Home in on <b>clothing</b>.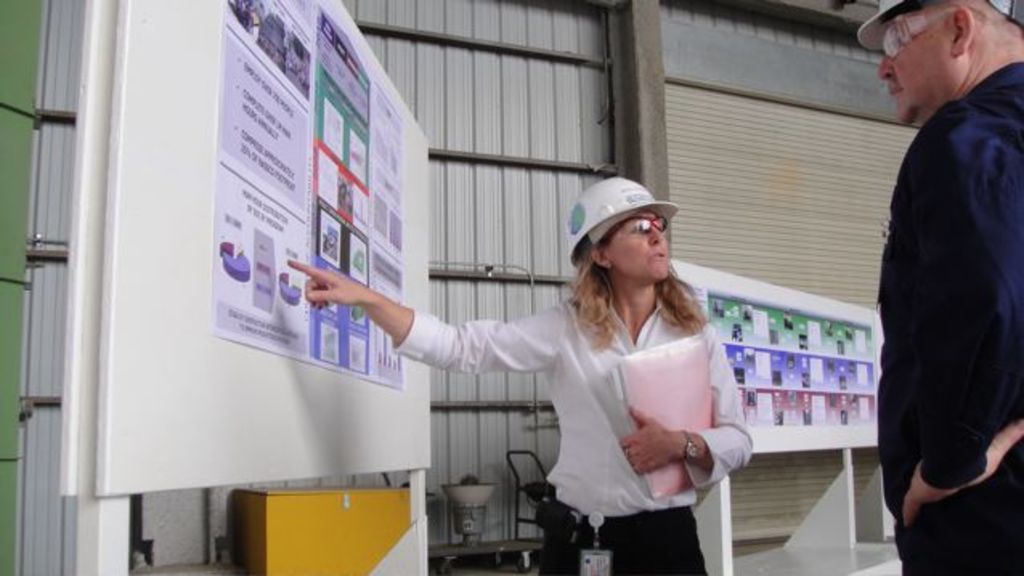
Homed in at <region>401, 241, 745, 541</region>.
